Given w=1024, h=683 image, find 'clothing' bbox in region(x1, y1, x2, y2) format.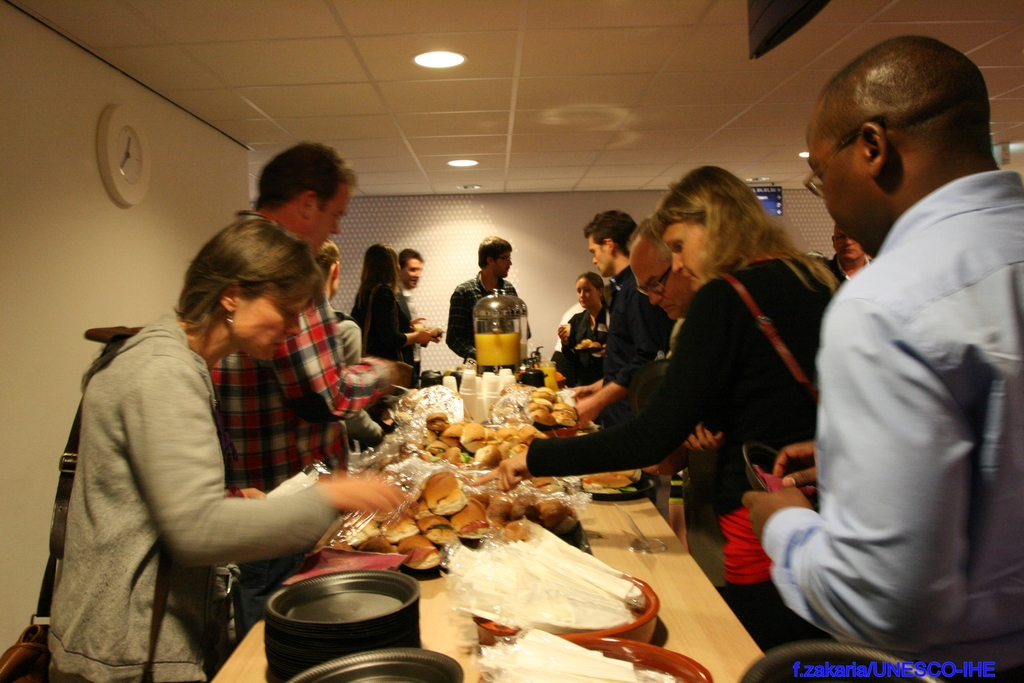
region(543, 289, 617, 389).
